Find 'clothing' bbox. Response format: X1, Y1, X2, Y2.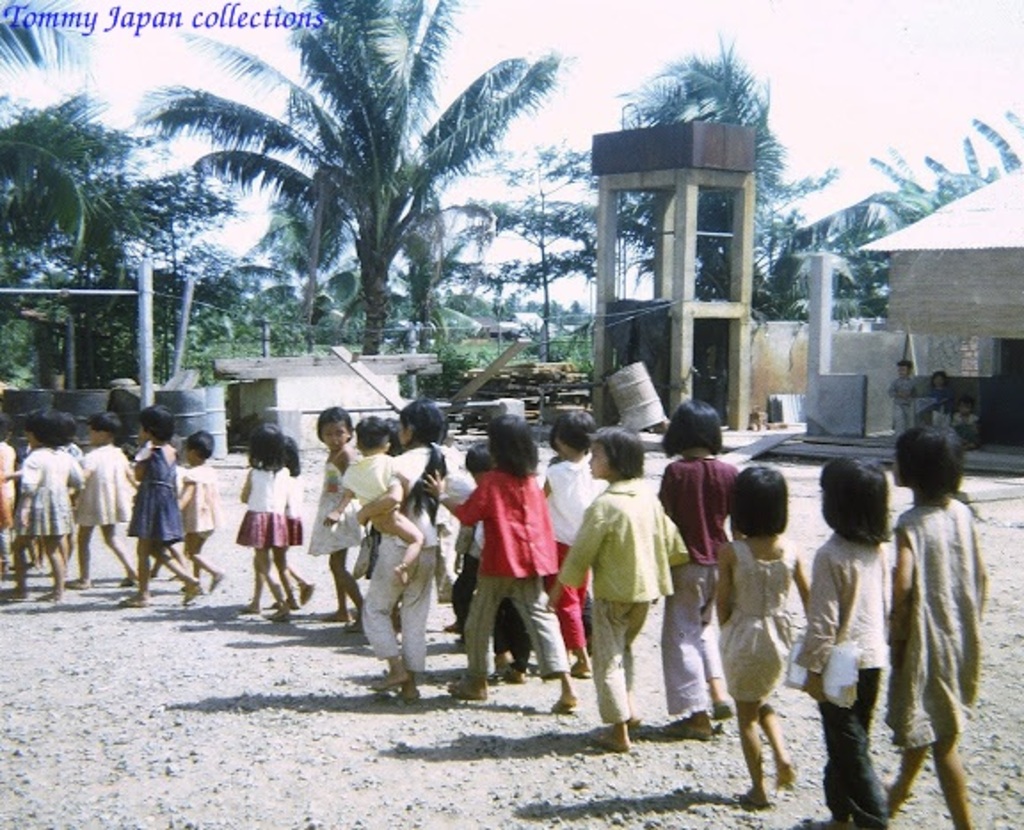
0, 443, 21, 558.
